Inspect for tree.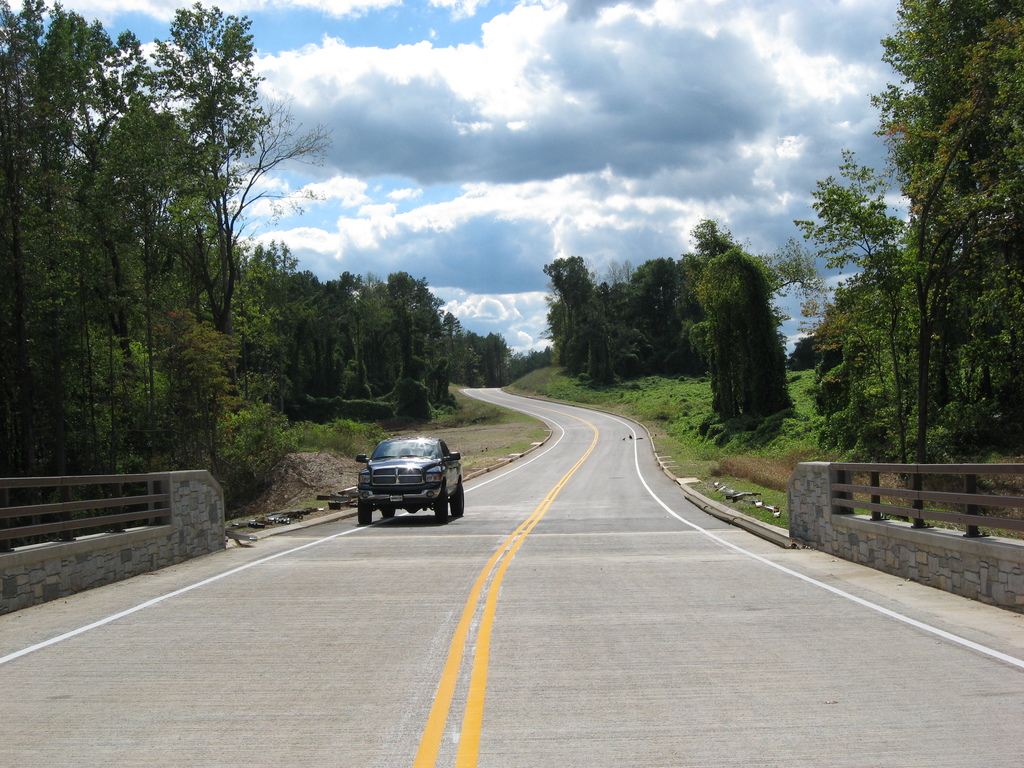
Inspection: bbox(478, 333, 518, 384).
